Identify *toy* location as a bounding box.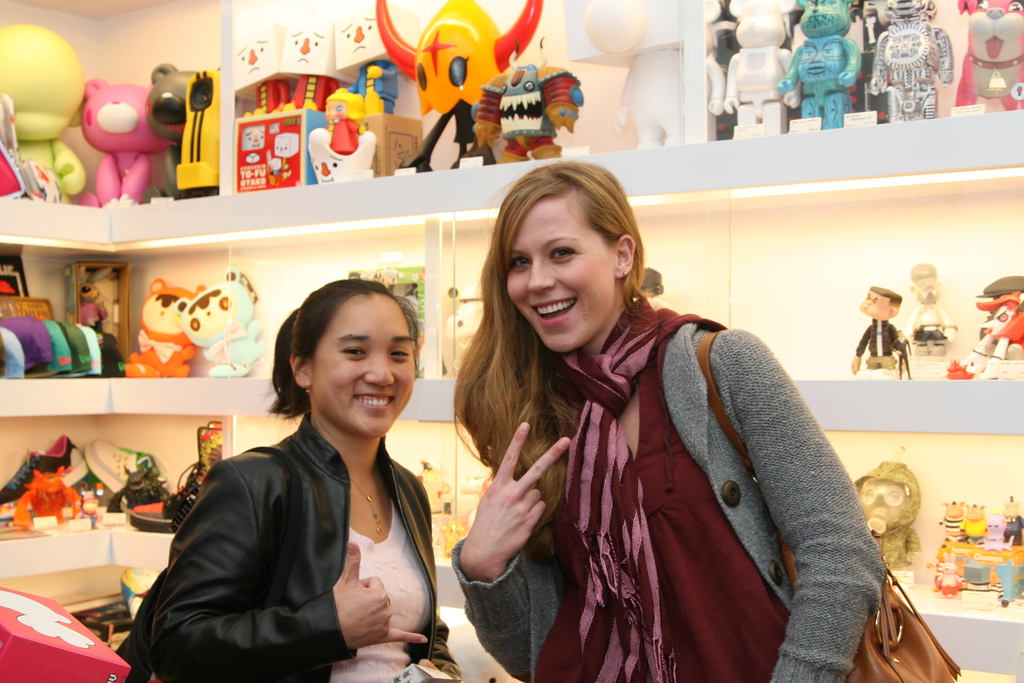
[868,1,958,125].
